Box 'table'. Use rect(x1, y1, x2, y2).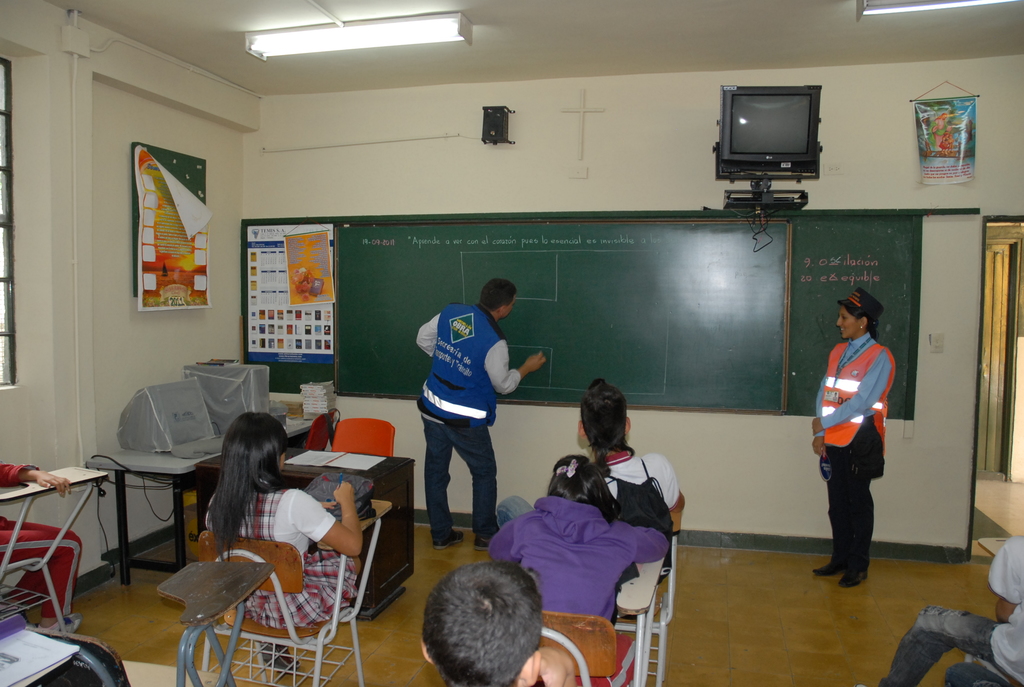
rect(84, 400, 320, 590).
